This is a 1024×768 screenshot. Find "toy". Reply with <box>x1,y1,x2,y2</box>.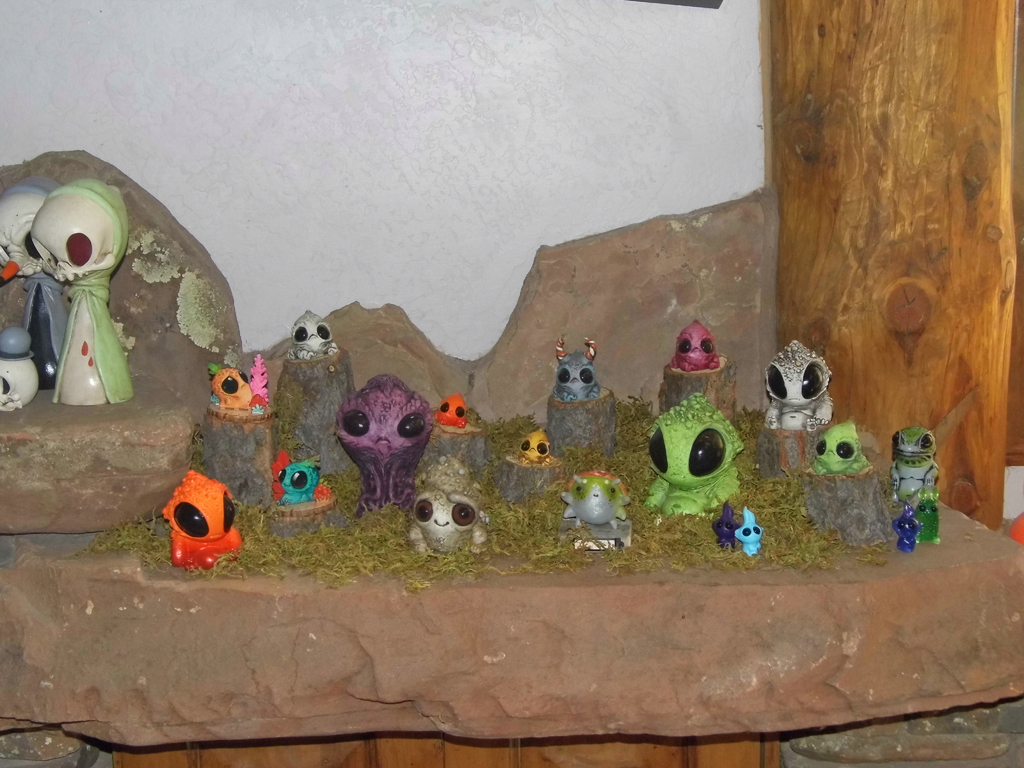
<box>548,333,603,404</box>.
